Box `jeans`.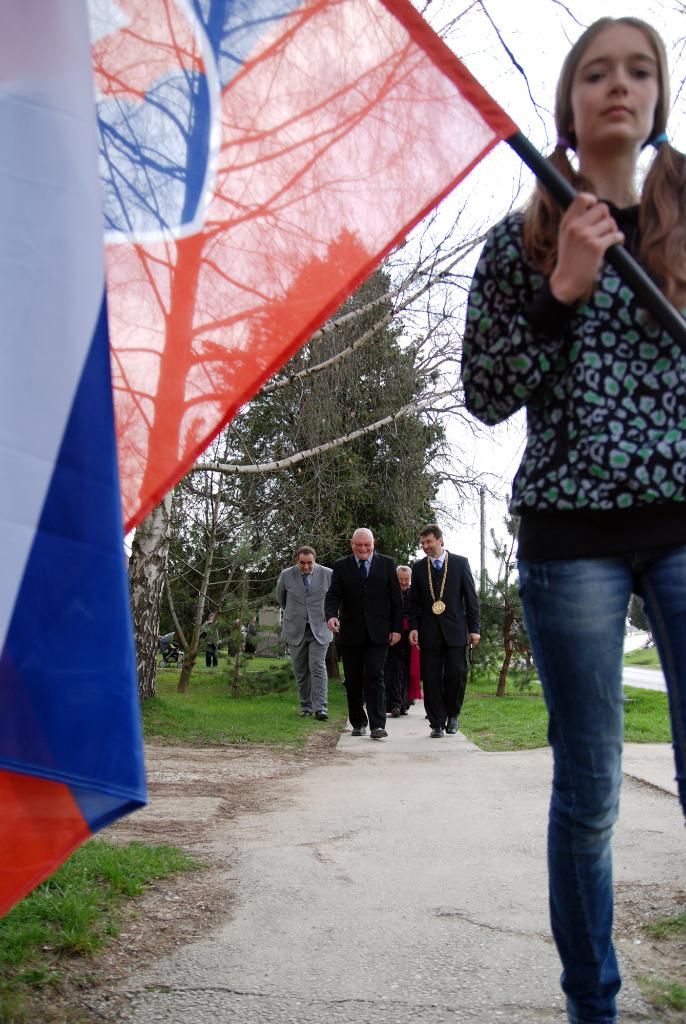
rect(425, 640, 480, 732).
